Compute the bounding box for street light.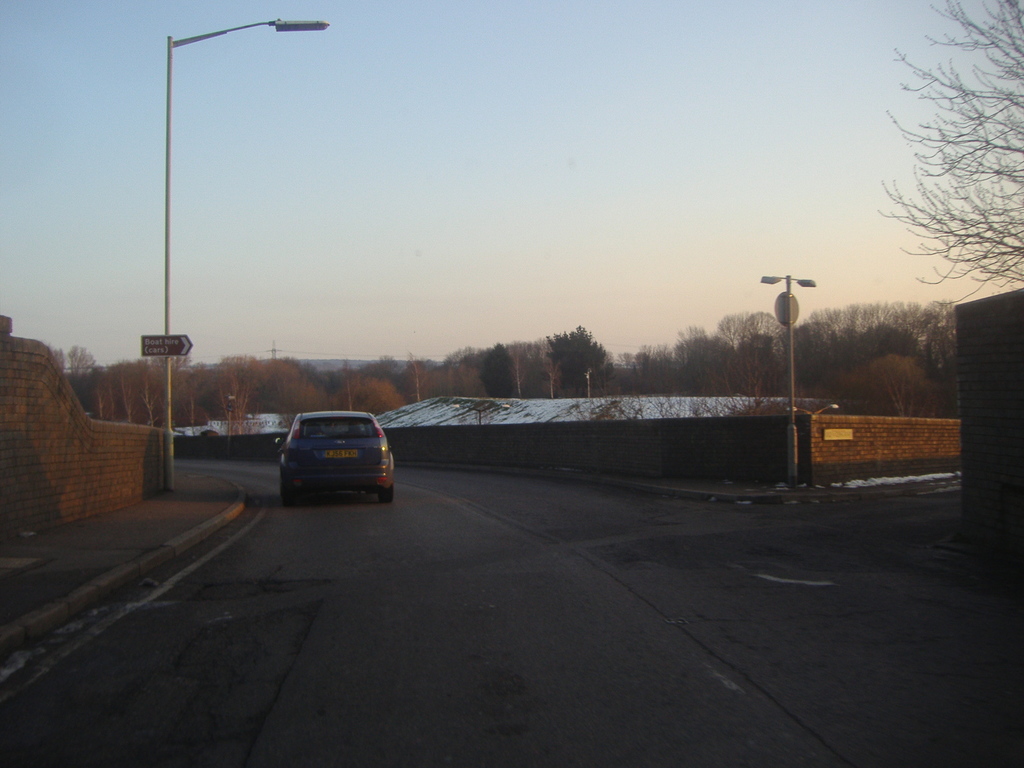
755, 272, 819, 489.
